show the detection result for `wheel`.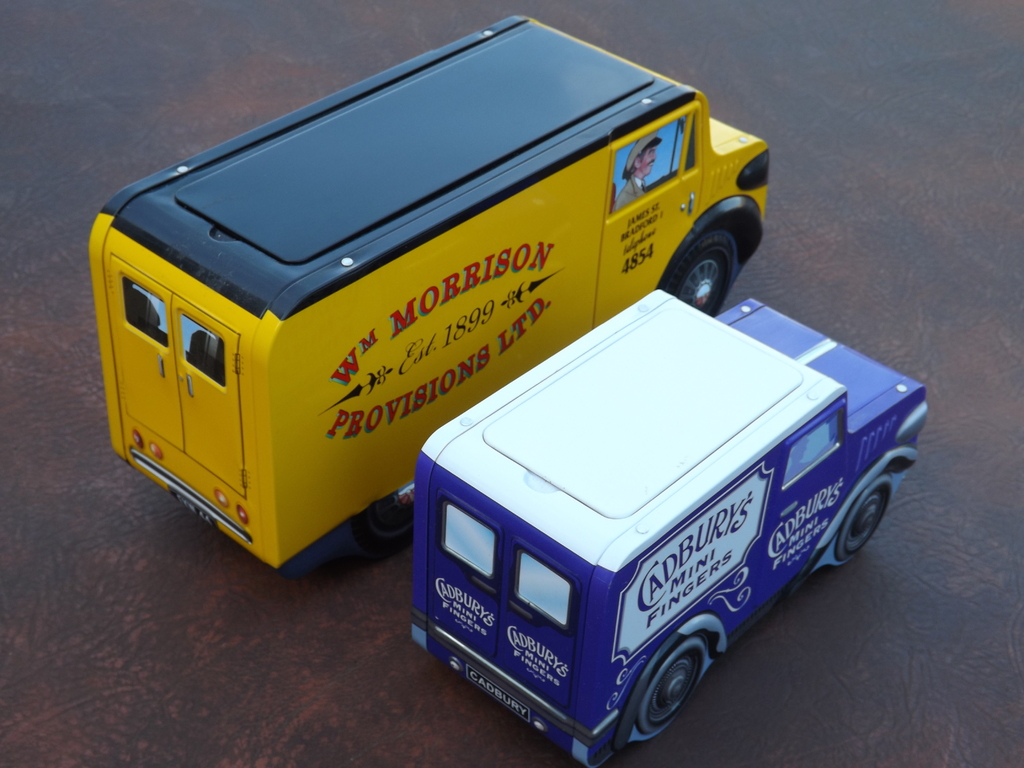
662, 223, 742, 315.
